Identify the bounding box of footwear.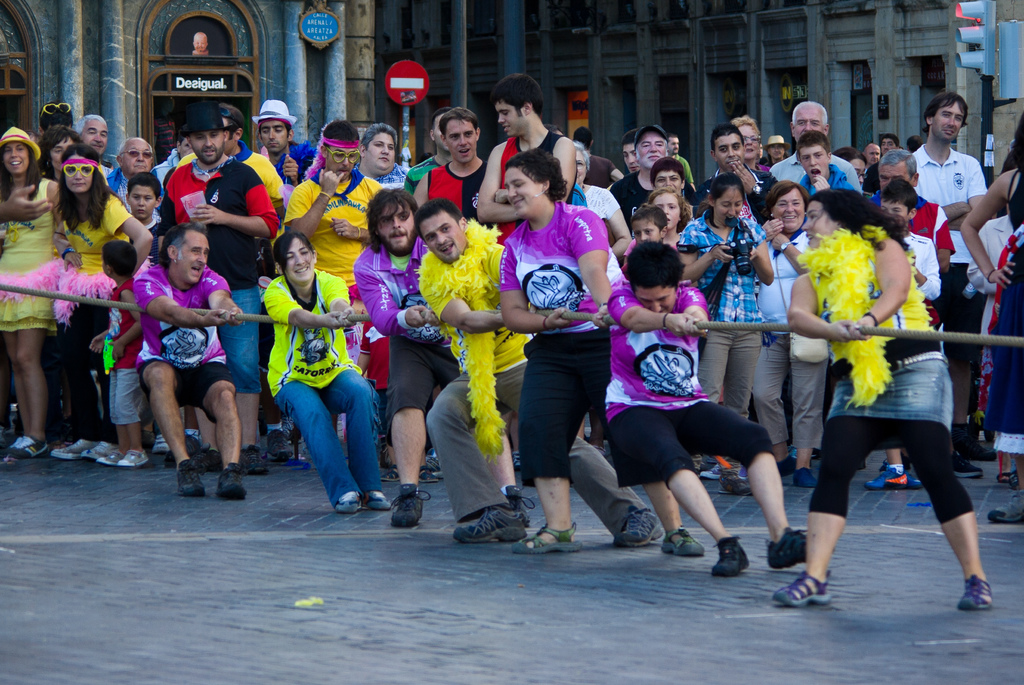
bbox=(978, 441, 999, 462).
